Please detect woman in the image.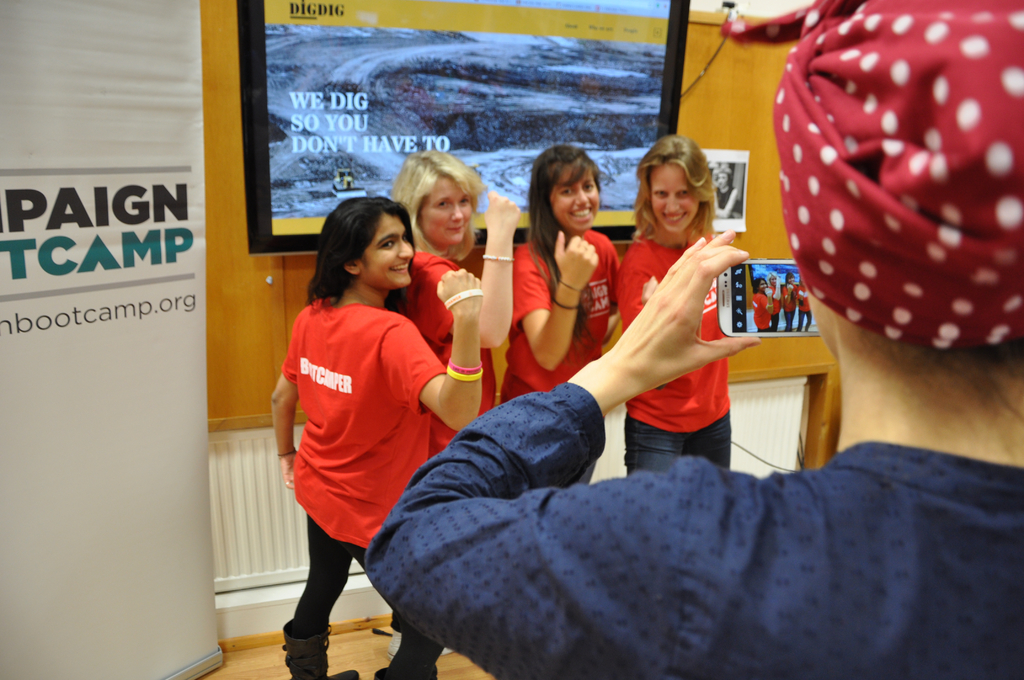
pyautogui.locateOnScreen(273, 202, 483, 679).
